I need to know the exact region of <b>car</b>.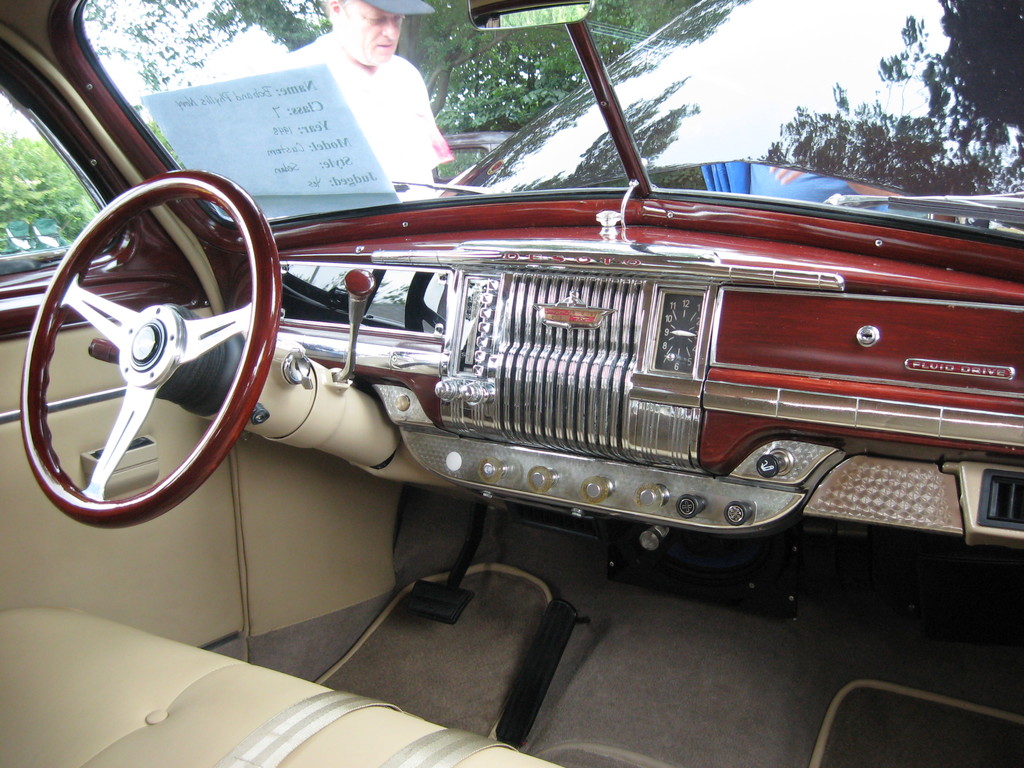
Region: BBox(436, 129, 513, 189).
